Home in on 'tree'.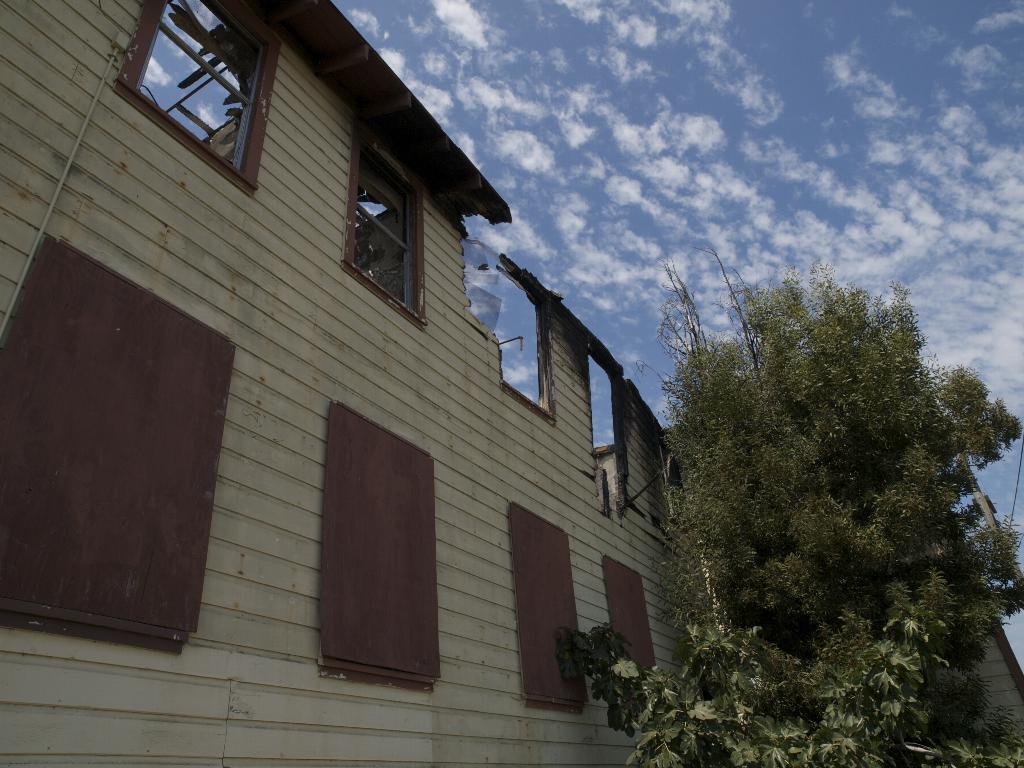
Homed in at box(655, 254, 1011, 734).
